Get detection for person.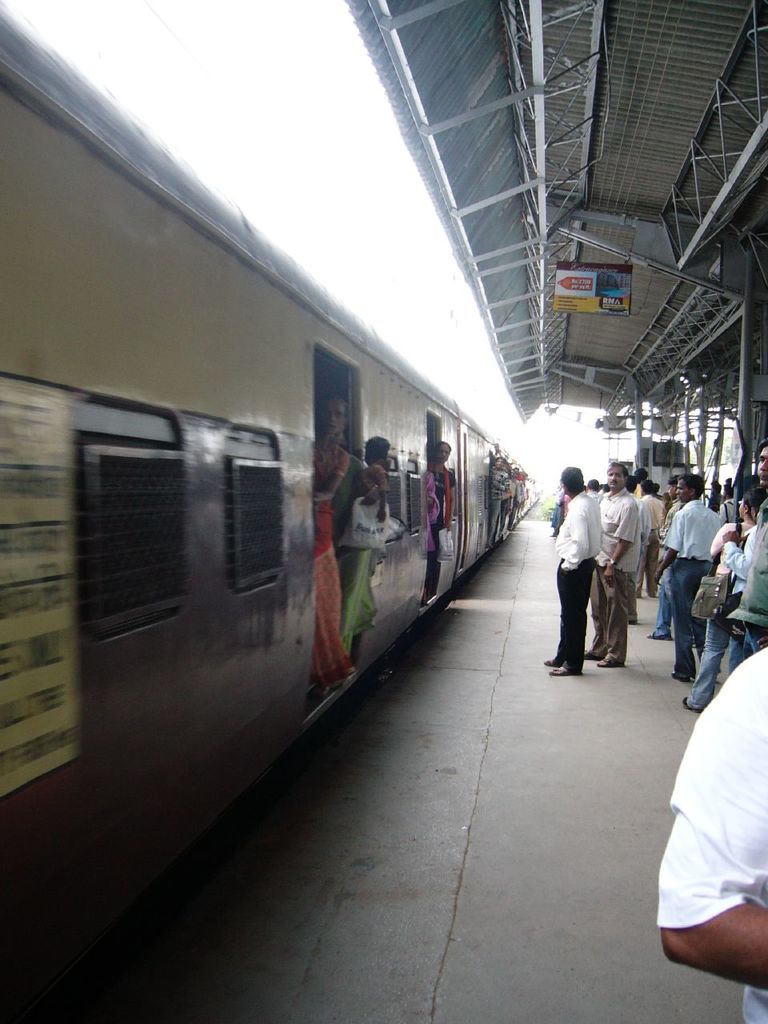
Detection: (left=574, top=450, right=644, bottom=687).
